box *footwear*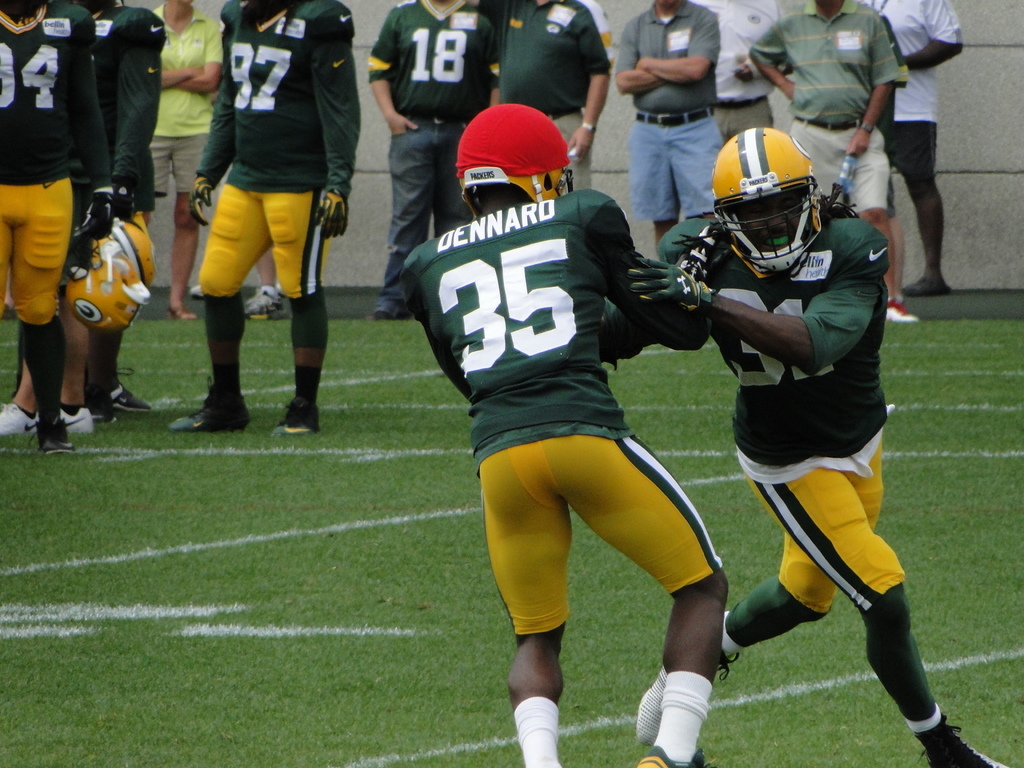
<bbox>41, 418, 73, 458</bbox>
